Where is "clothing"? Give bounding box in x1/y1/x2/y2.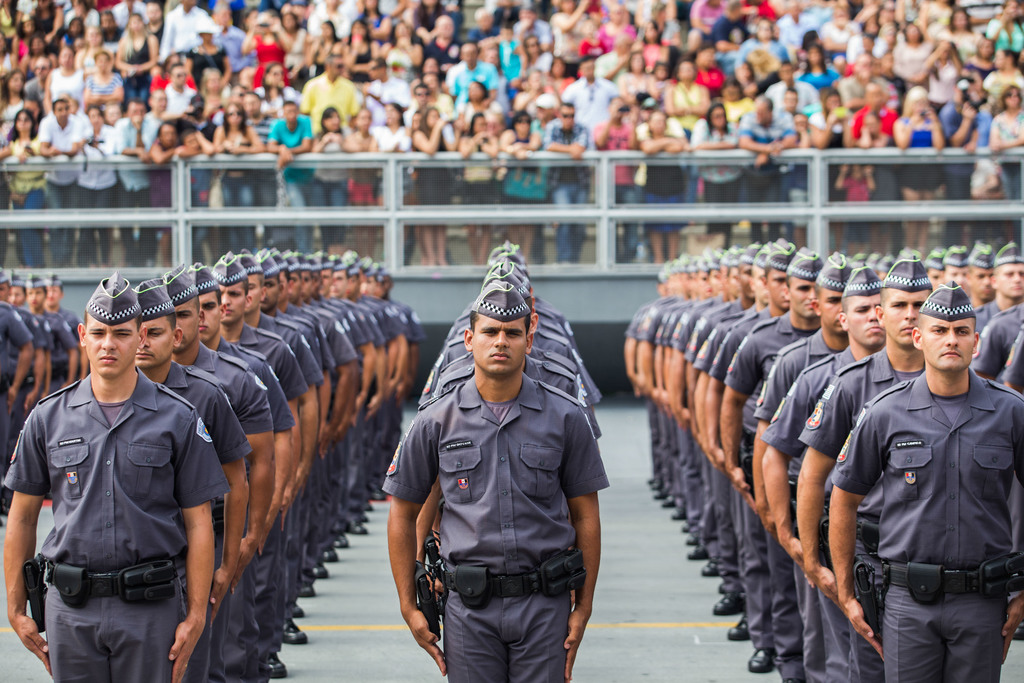
419/340/579/404.
